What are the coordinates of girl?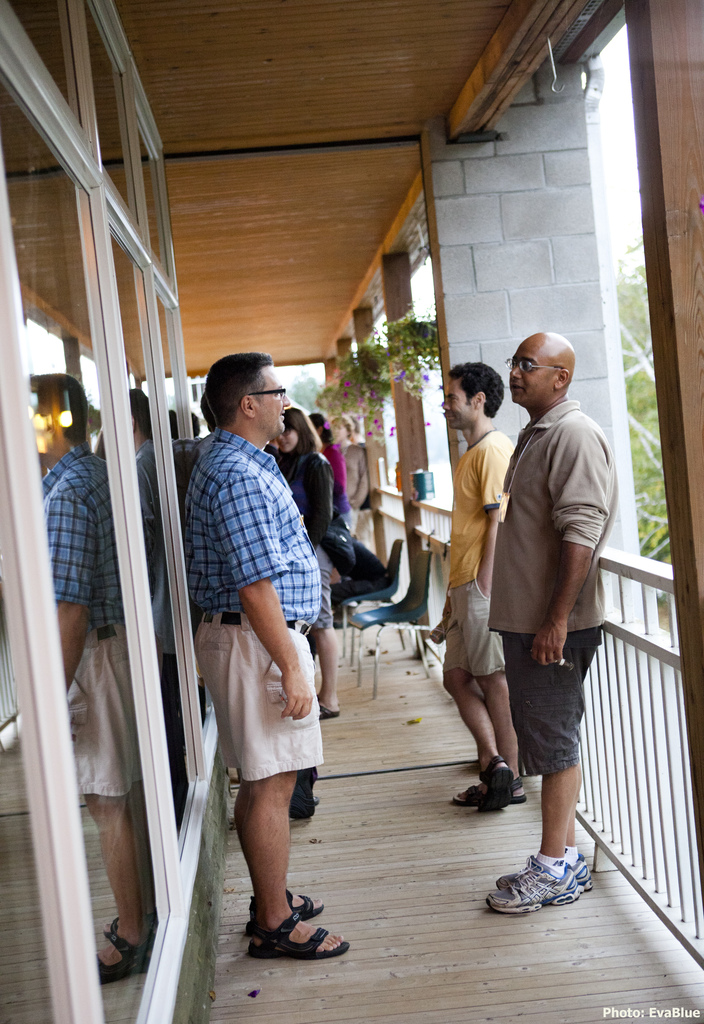
box=[307, 414, 346, 495].
